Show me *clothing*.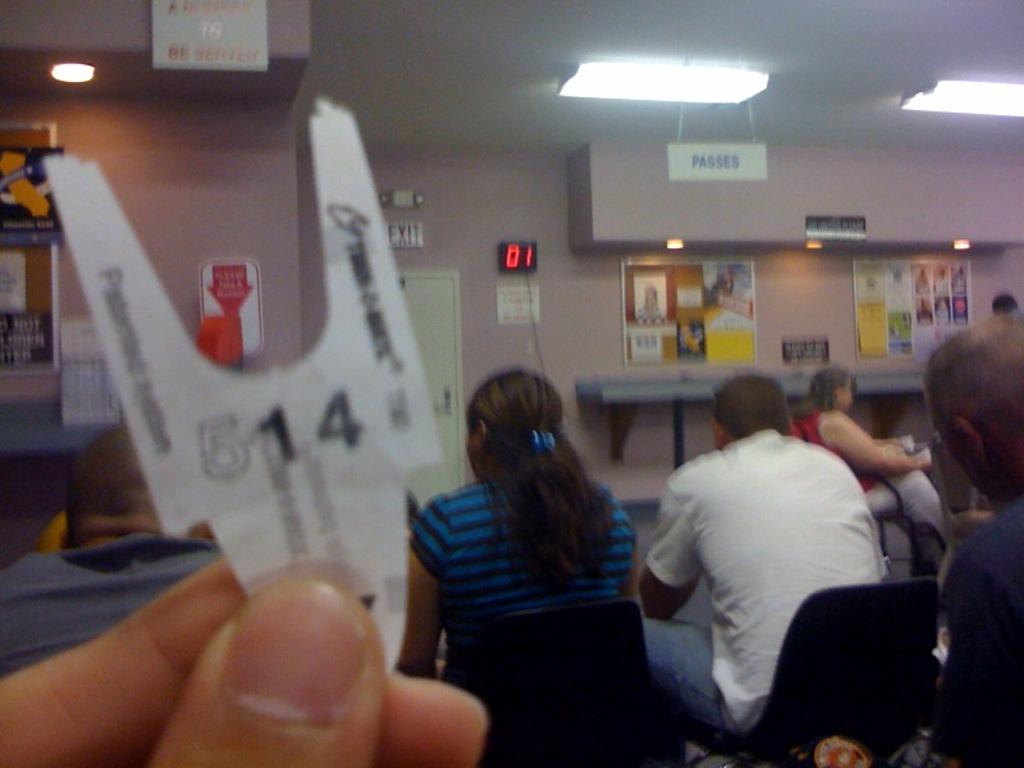
*clothing* is here: 800,407,954,540.
